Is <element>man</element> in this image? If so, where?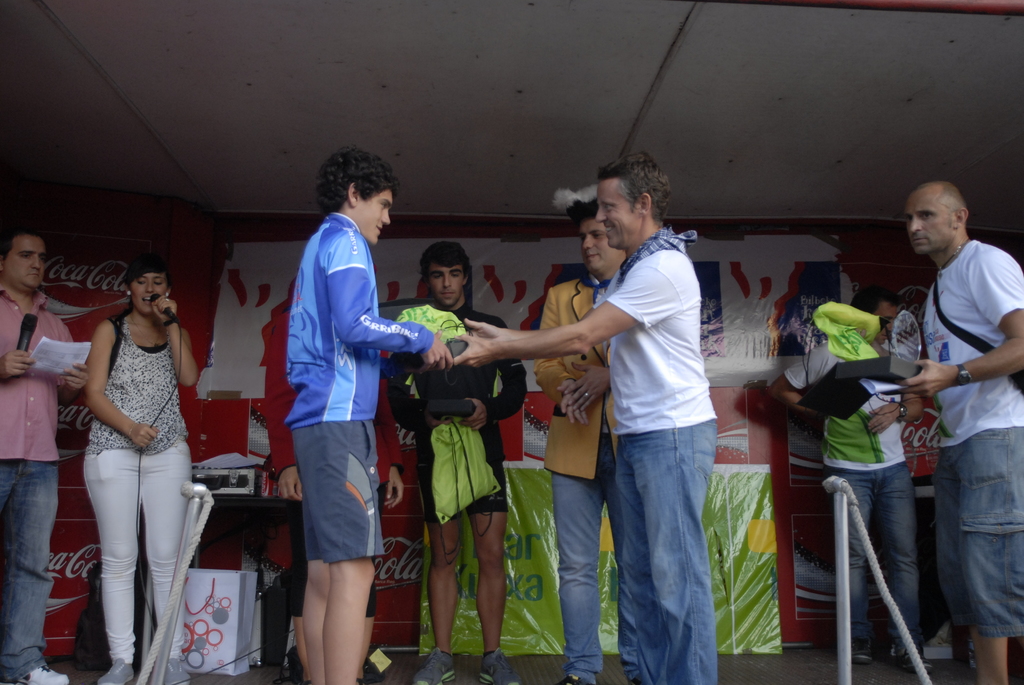
Yes, at {"left": 451, "top": 146, "right": 721, "bottom": 684}.
